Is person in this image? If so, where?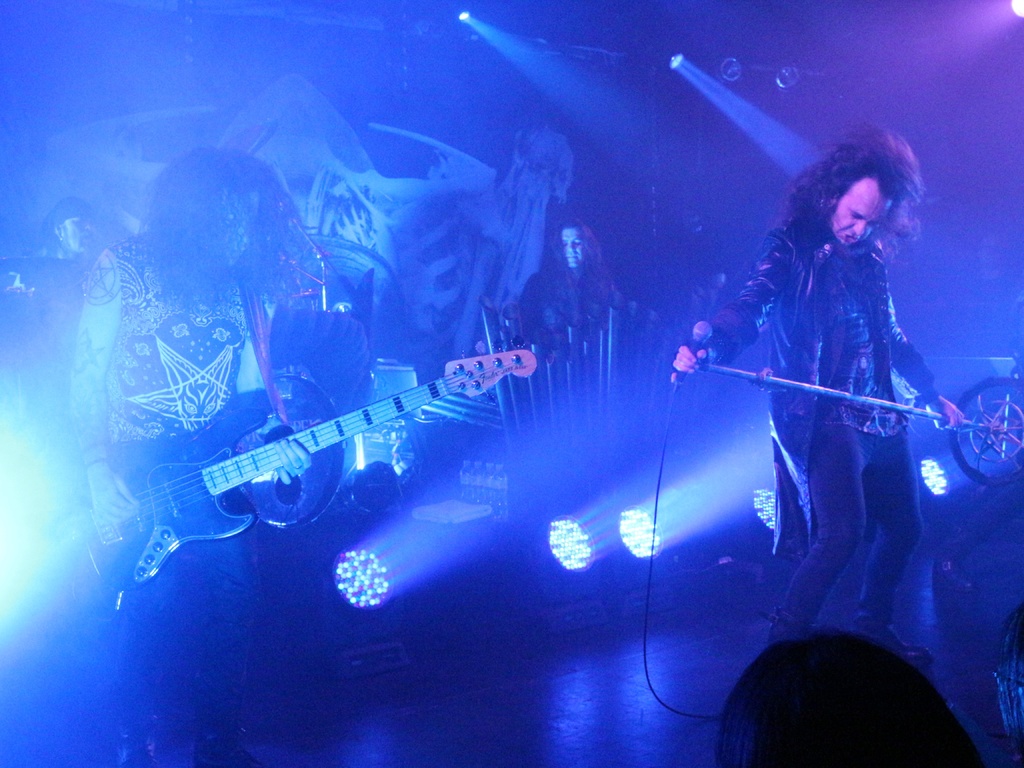
Yes, at BBox(700, 120, 968, 676).
